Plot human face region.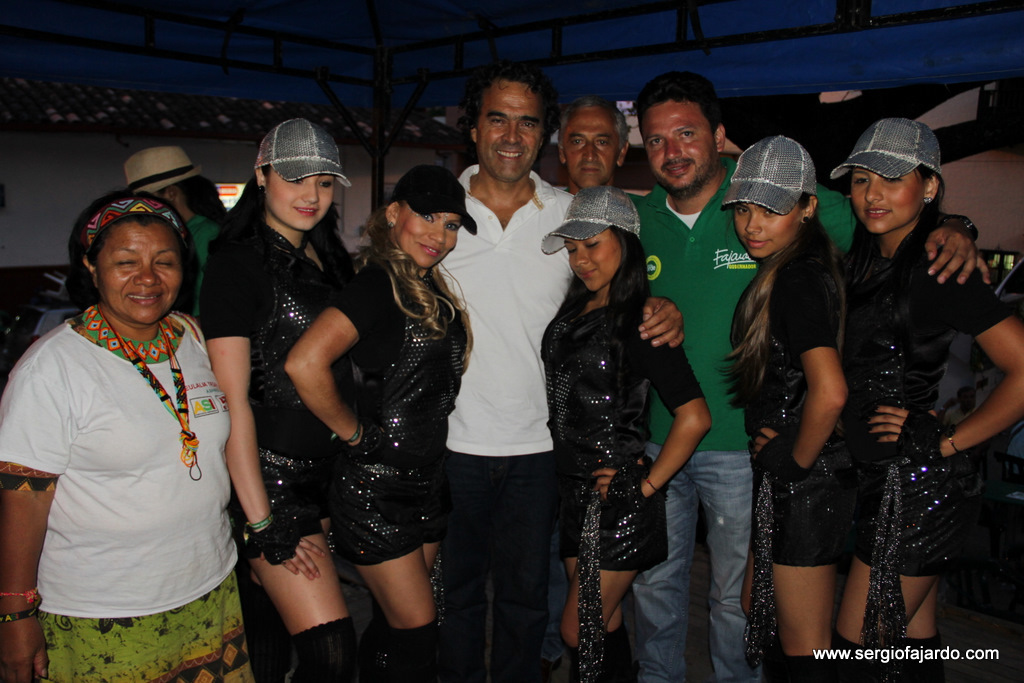
Plotted at 395, 214, 456, 264.
